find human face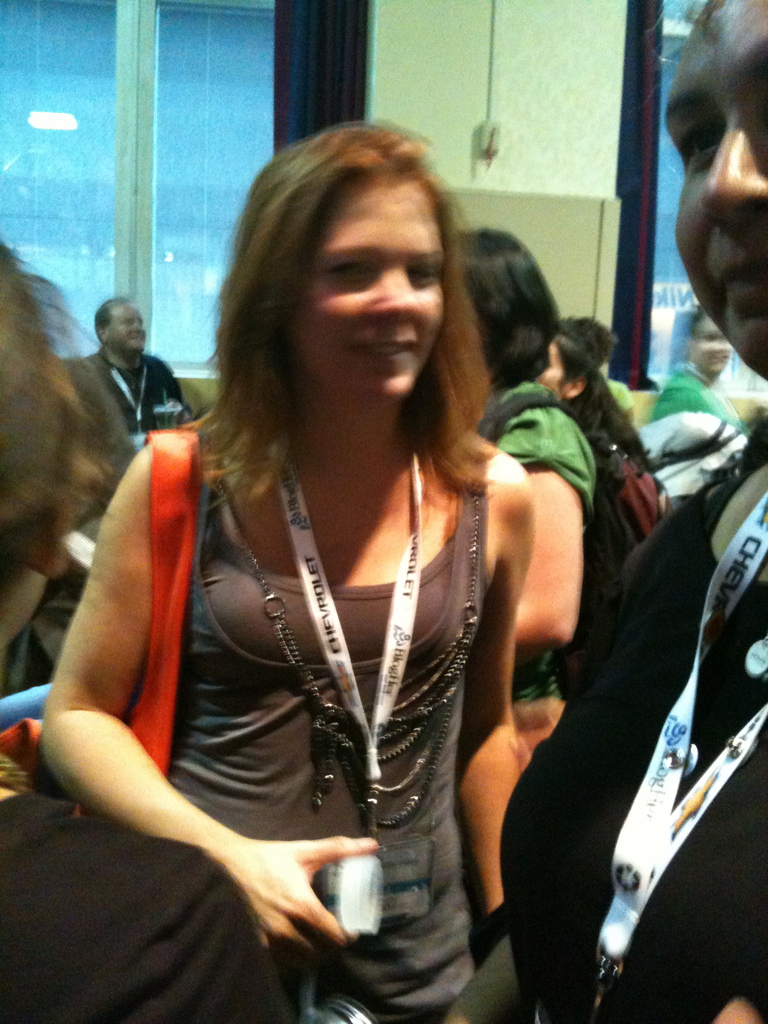
659/0/767/381
